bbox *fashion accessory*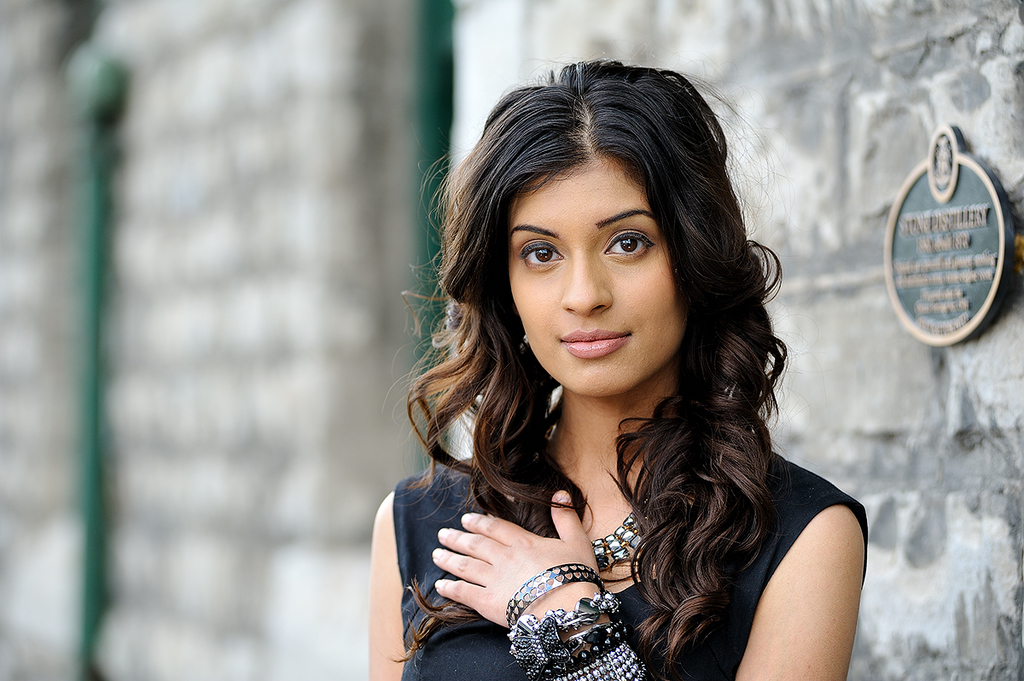
(x1=516, y1=332, x2=528, y2=356)
